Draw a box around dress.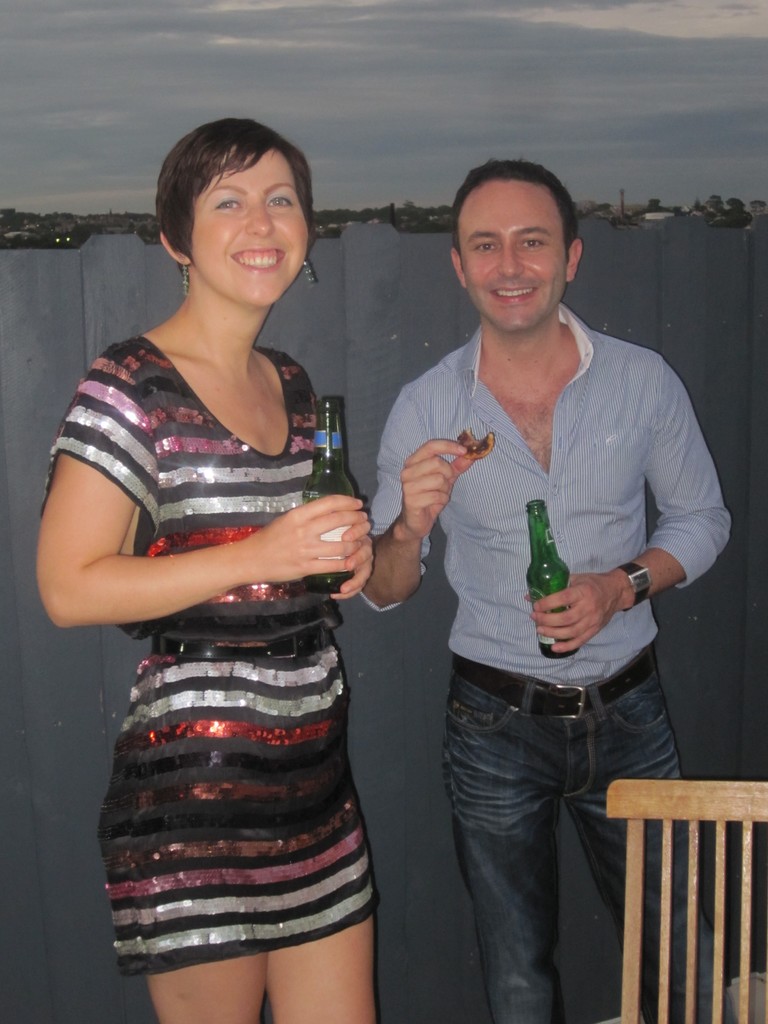
(44,339,378,977).
